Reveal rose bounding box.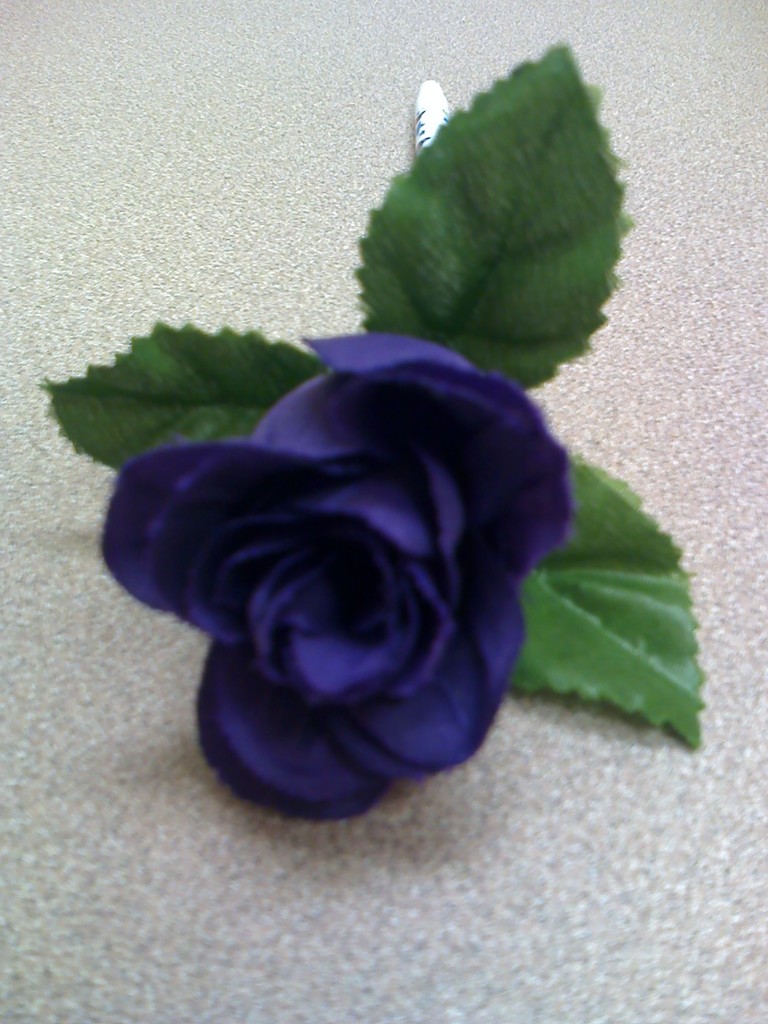
Revealed: (x1=100, y1=333, x2=575, y2=824).
